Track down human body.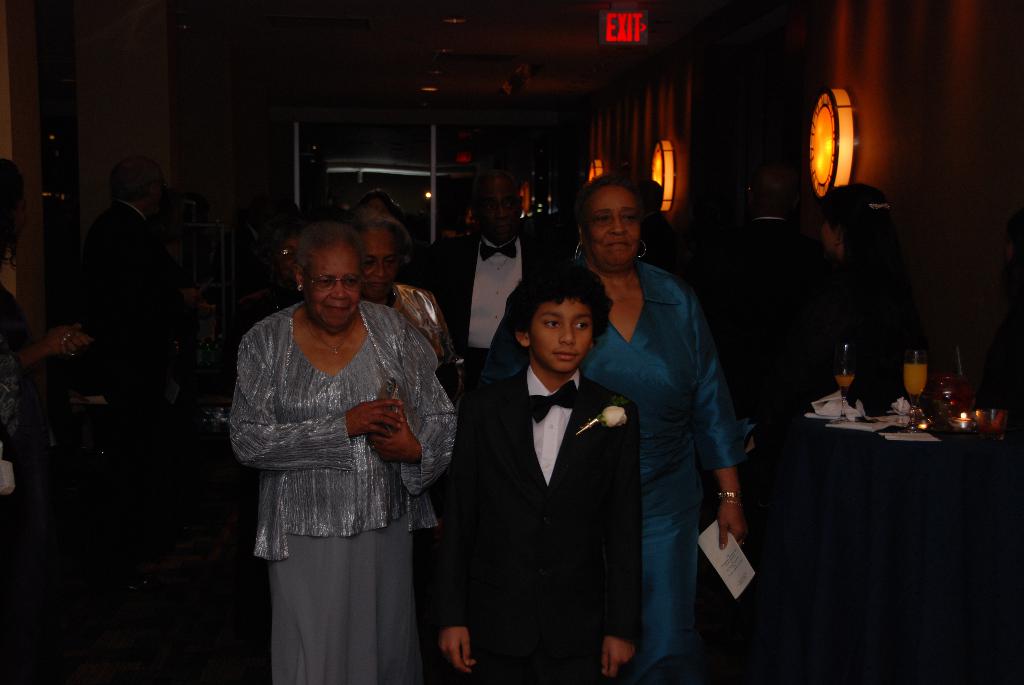
Tracked to box=[3, 151, 94, 471].
